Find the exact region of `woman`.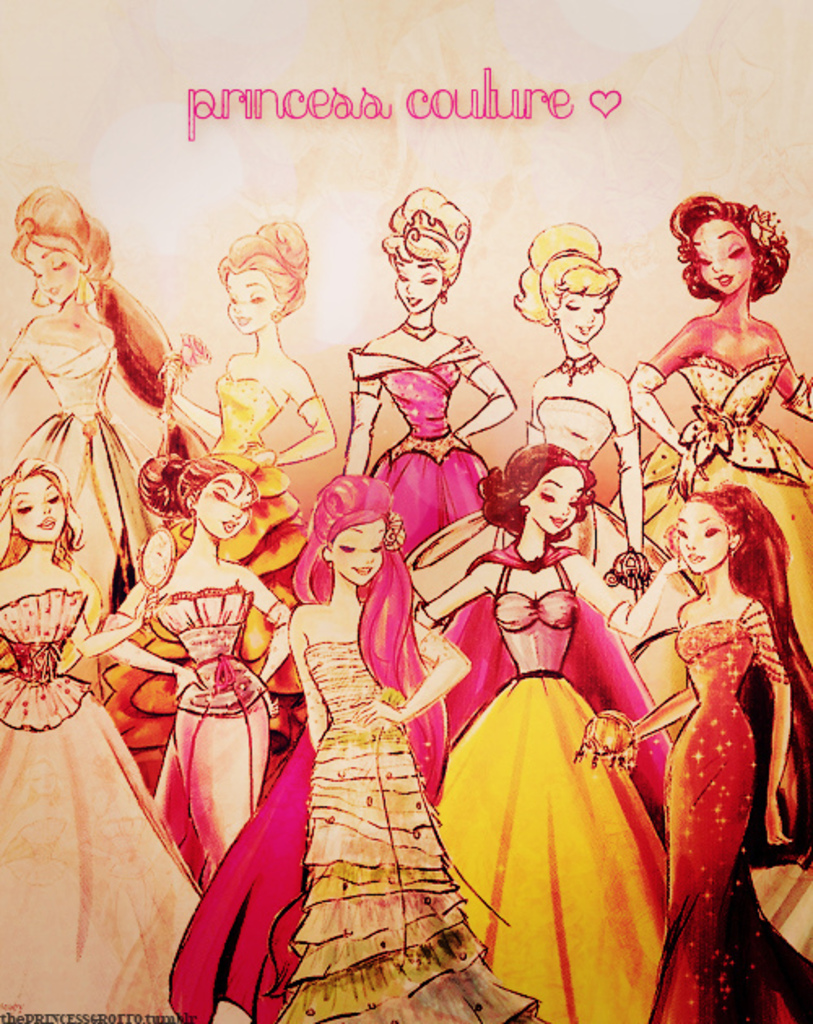
Exact region: box=[343, 189, 515, 559].
